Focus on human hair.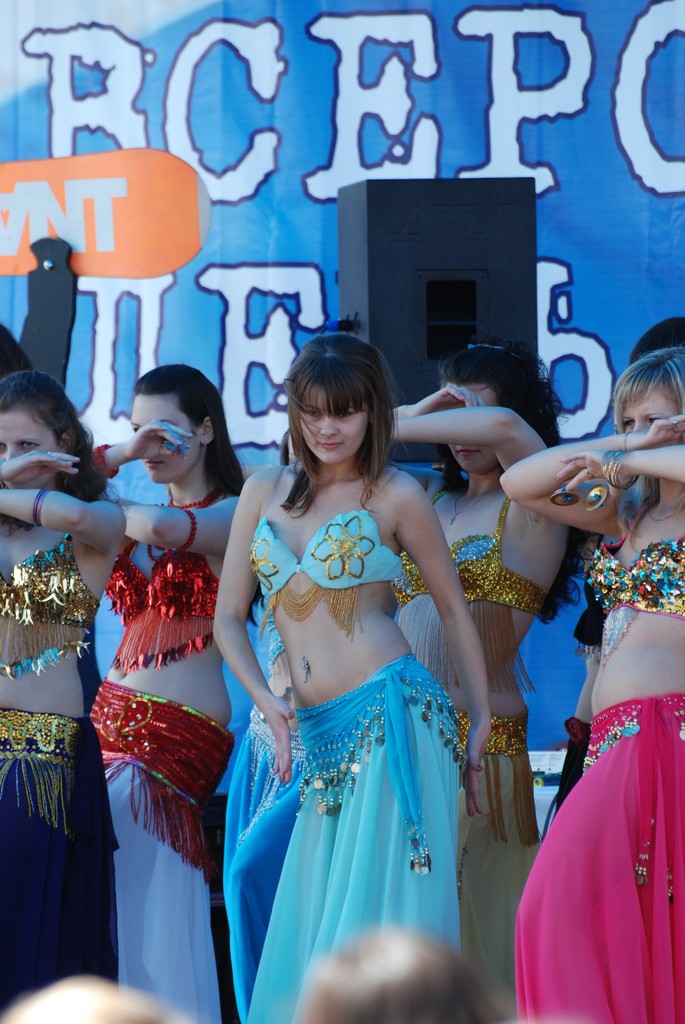
Focused at 295:922:510:1023.
